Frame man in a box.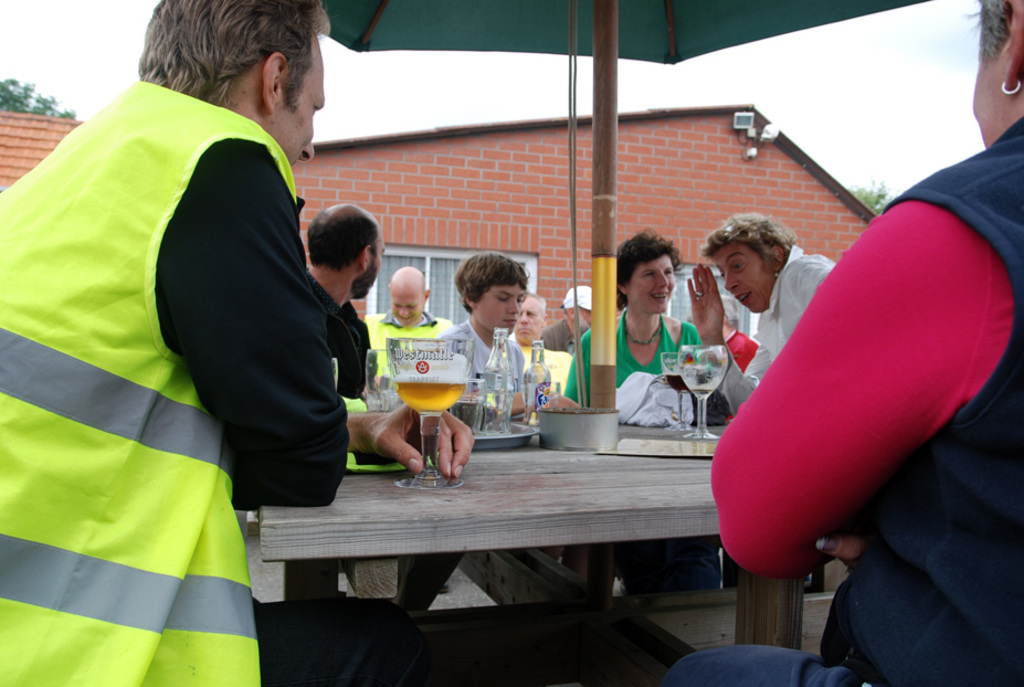
rect(0, 0, 645, 686).
